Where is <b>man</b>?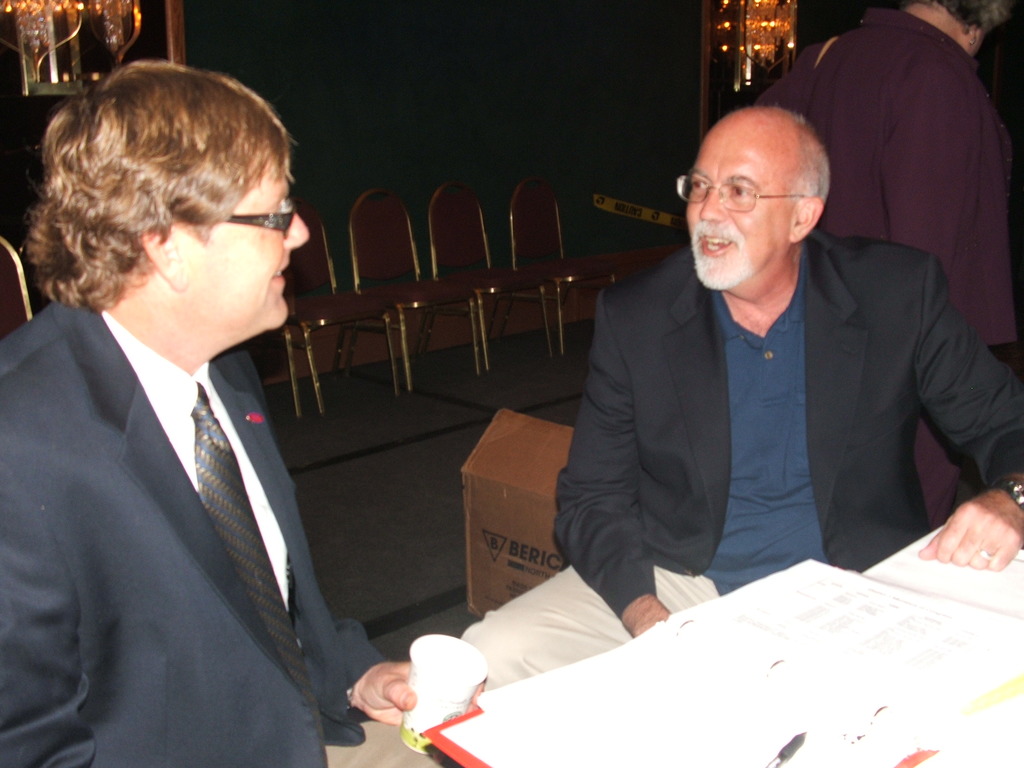
{"x1": 0, "y1": 60, "x2": 485, "y2": 767}.
